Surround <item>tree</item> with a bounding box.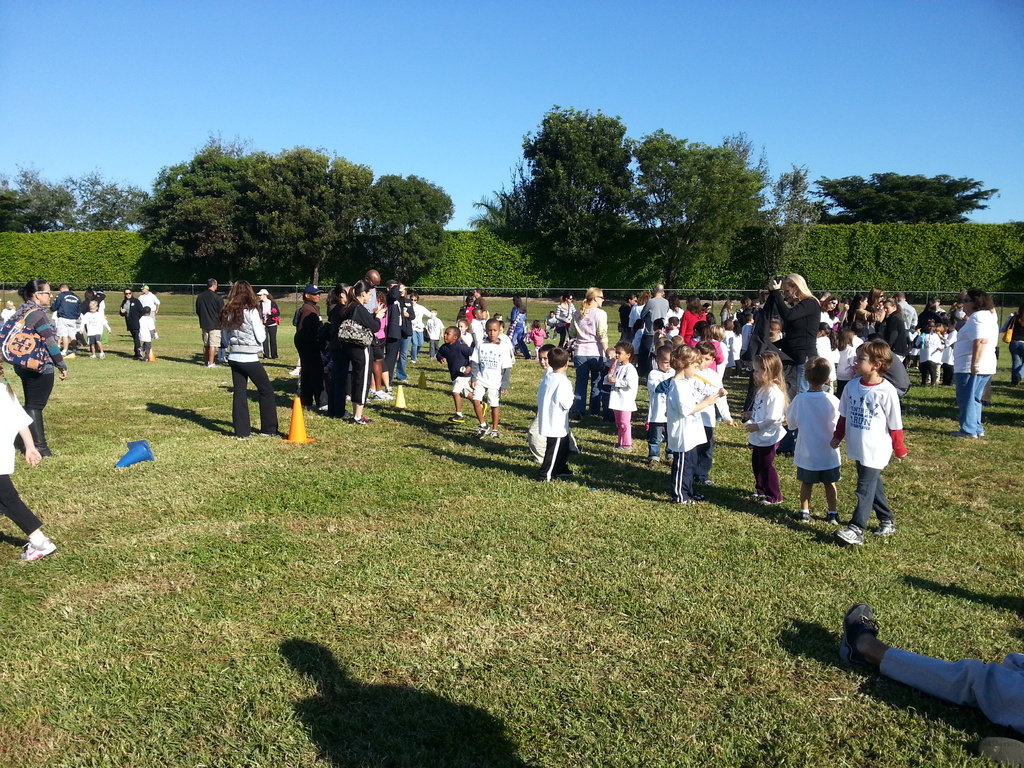
[633, 129, 784, 267].
